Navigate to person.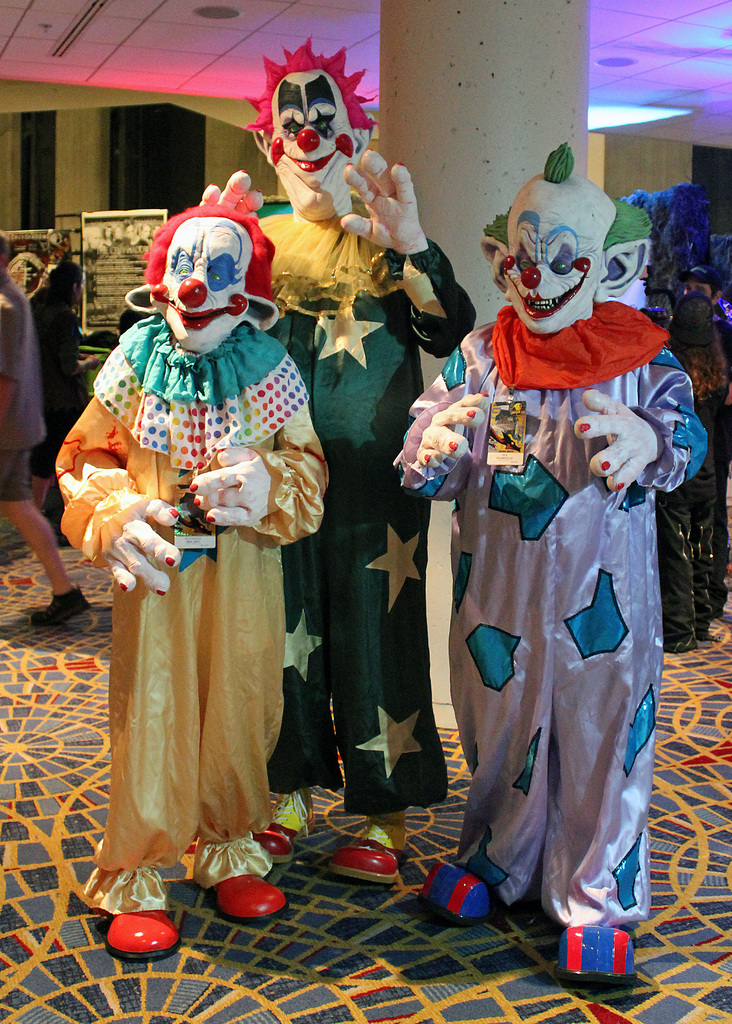
Navigation target: 663,292,727,653.
